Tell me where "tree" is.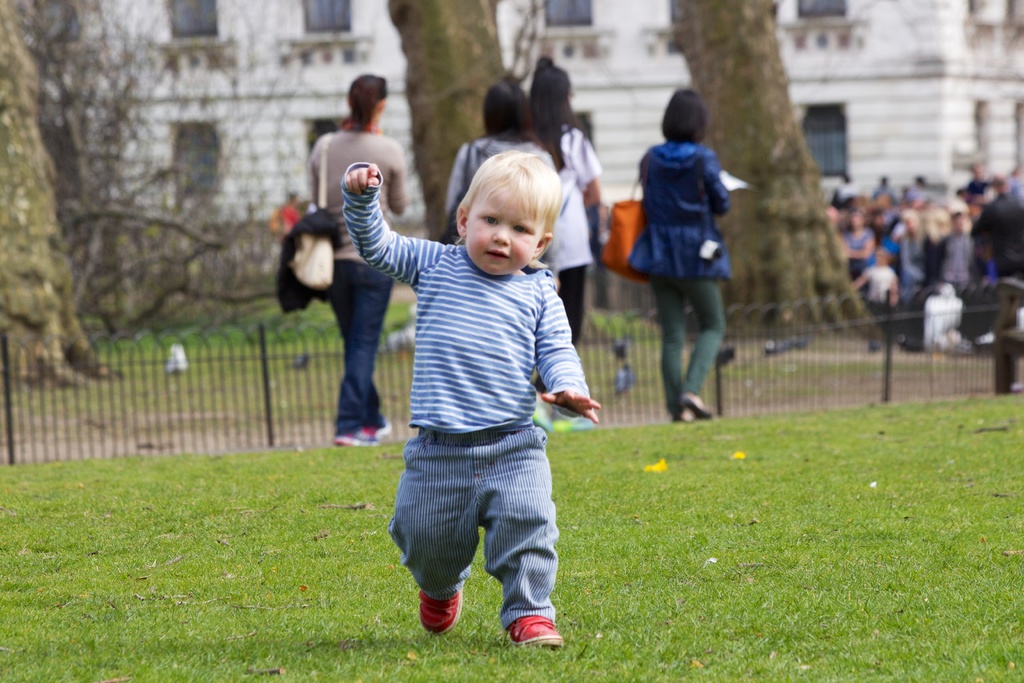
"tree" is at pyautogui.locateOnScreen(381, 0, 521, 242).
